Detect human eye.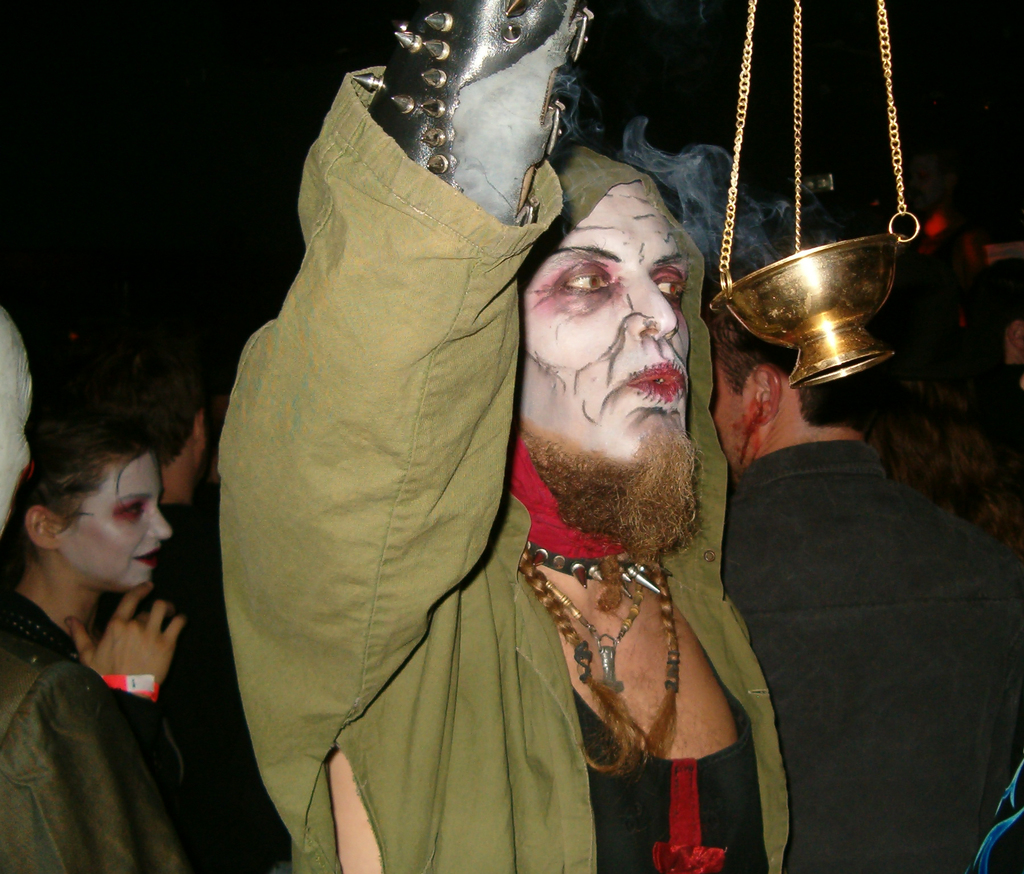
Detected at [x1=652, y1=260, x2=687, y2=305].
